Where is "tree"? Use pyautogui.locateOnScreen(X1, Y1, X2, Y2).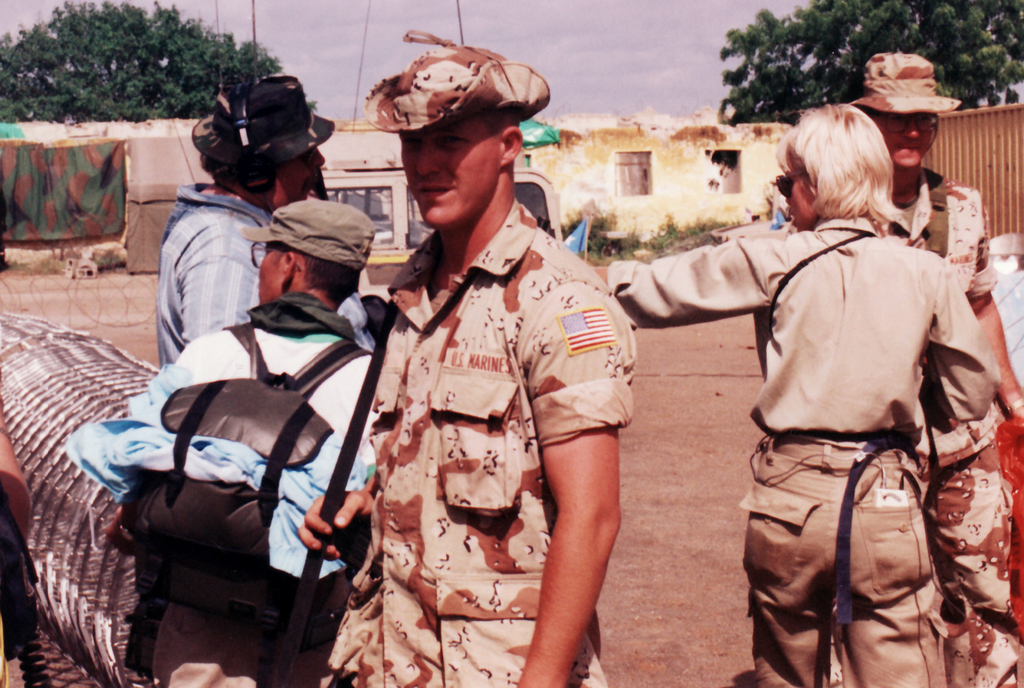
pyautogui.locateOnScreen(14, 6, 232, 118).
